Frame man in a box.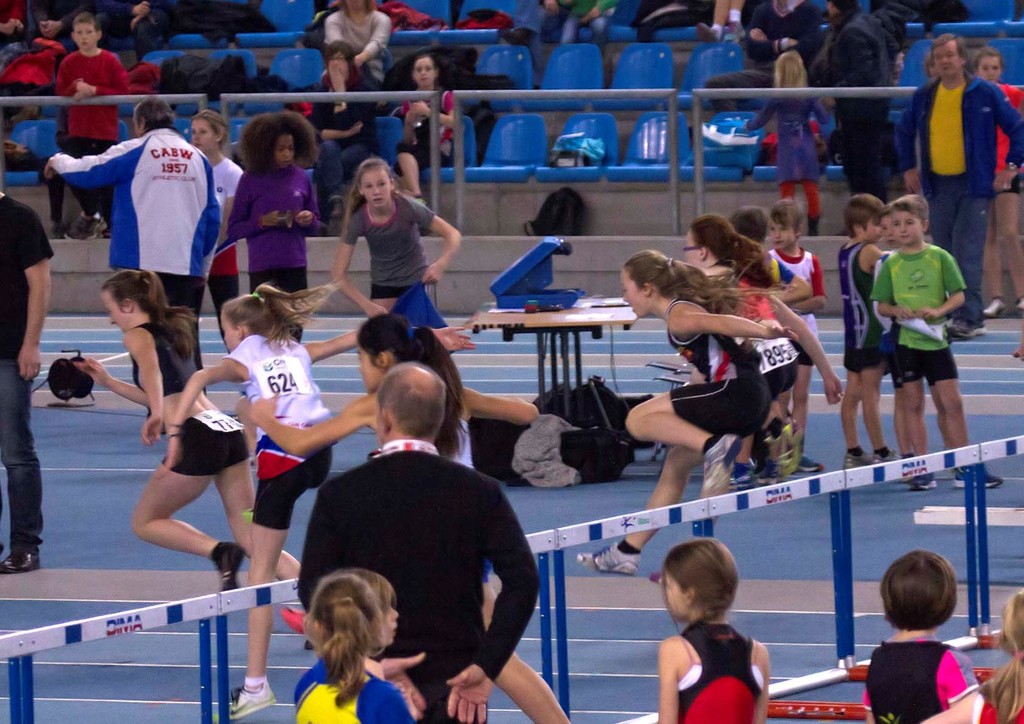
819, 0, 897, 225.
